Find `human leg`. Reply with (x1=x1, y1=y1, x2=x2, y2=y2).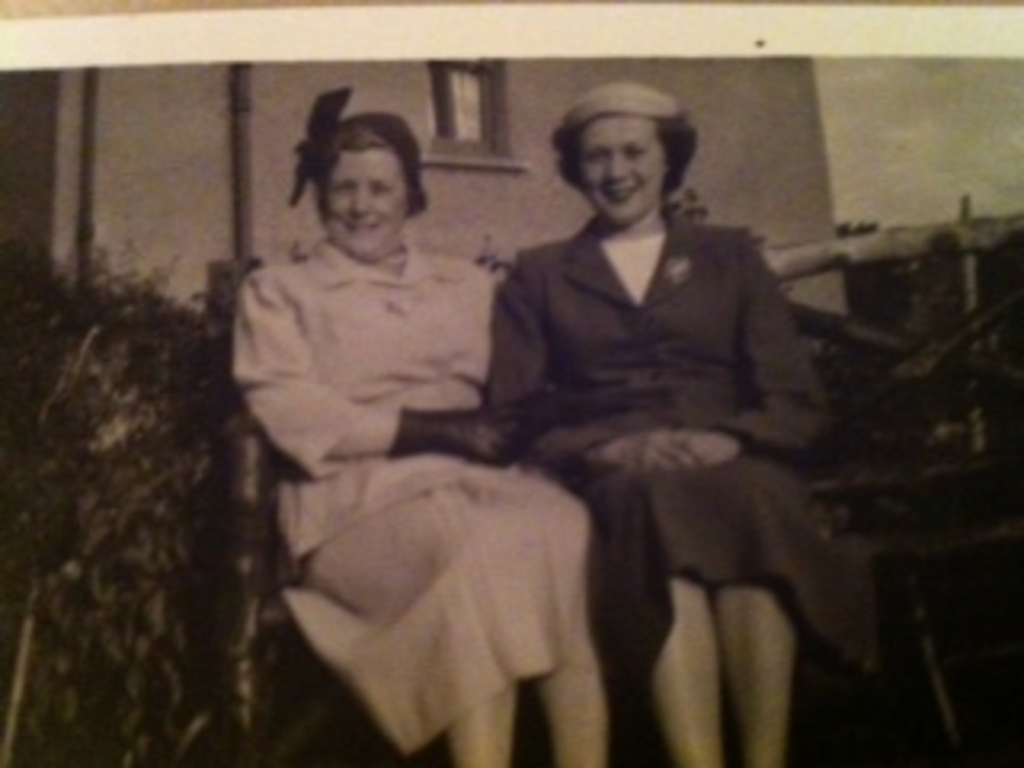
(x1=445, y1=682, x2=512, y2=765).
